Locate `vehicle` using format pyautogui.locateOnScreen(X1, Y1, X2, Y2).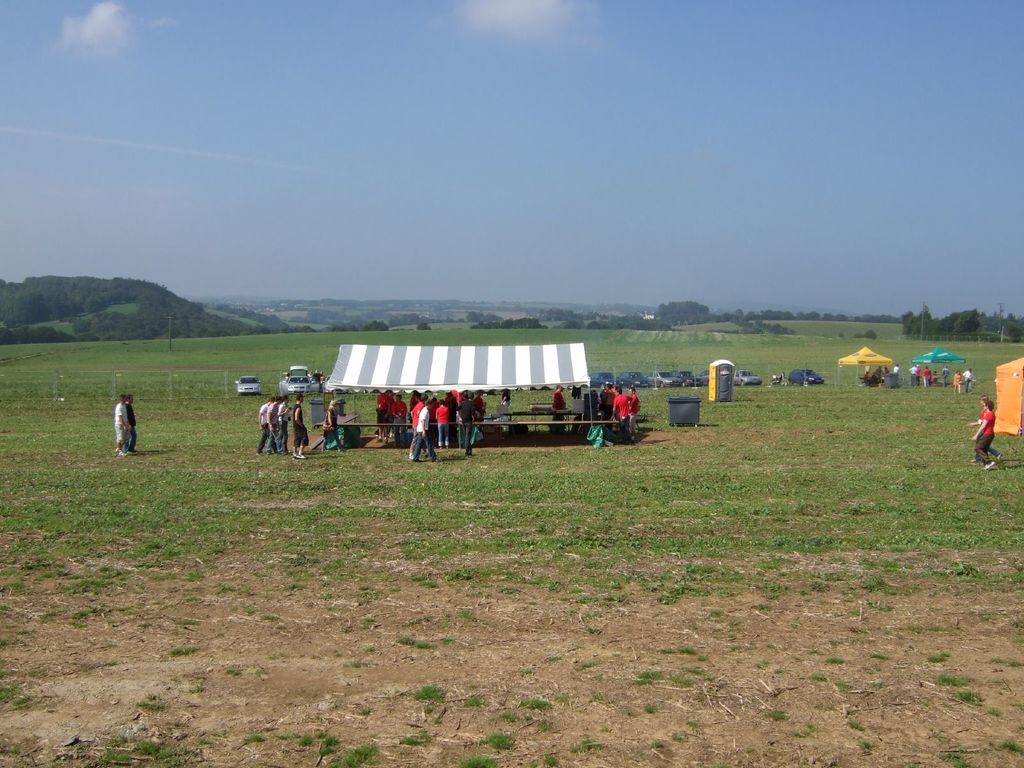
pyautogui.locateOnScreen(586, 369, 622, 387).
